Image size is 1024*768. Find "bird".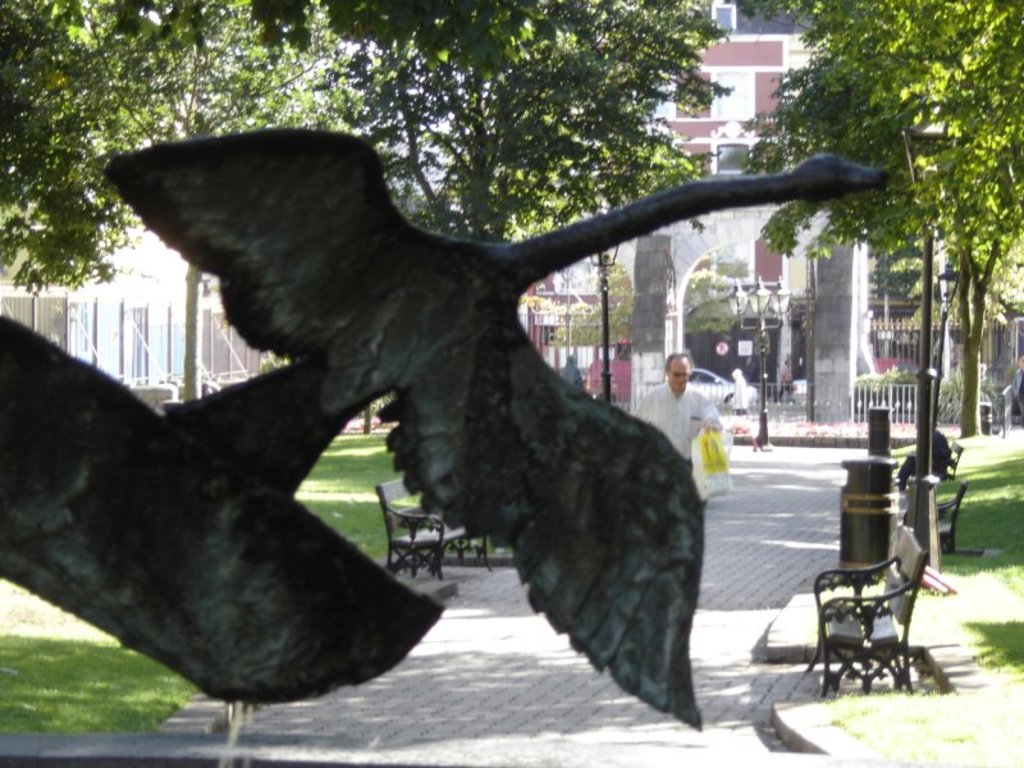
(left=31, top=133, right=780, bottom=677).
